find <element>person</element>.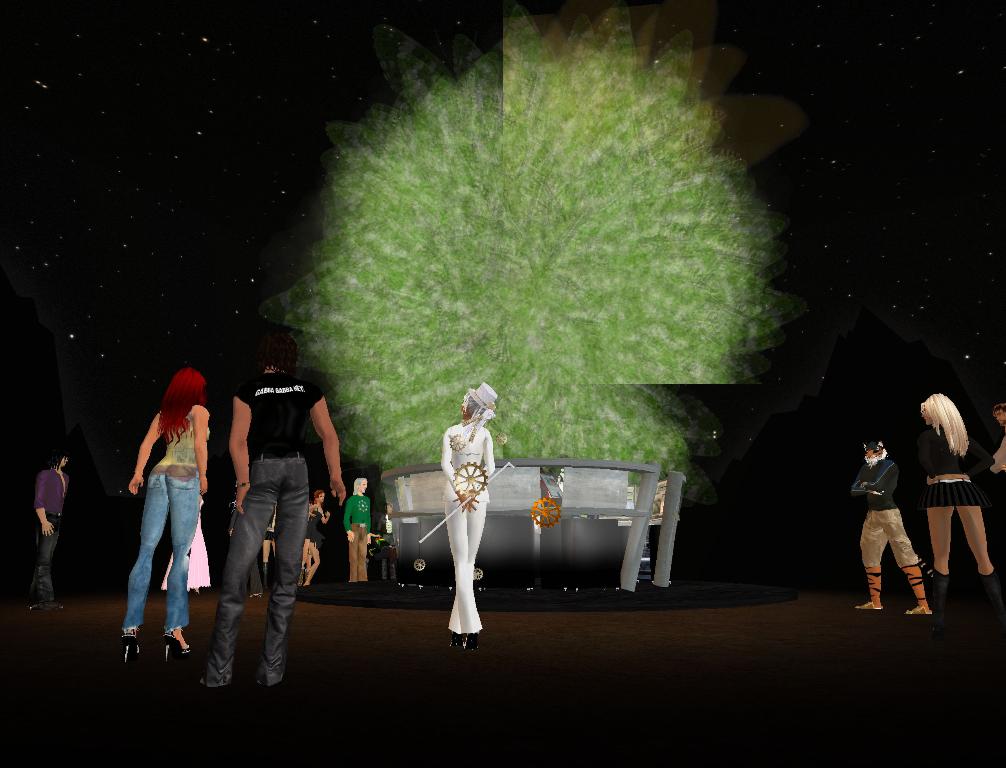
region(377, 508, 398, 582).
